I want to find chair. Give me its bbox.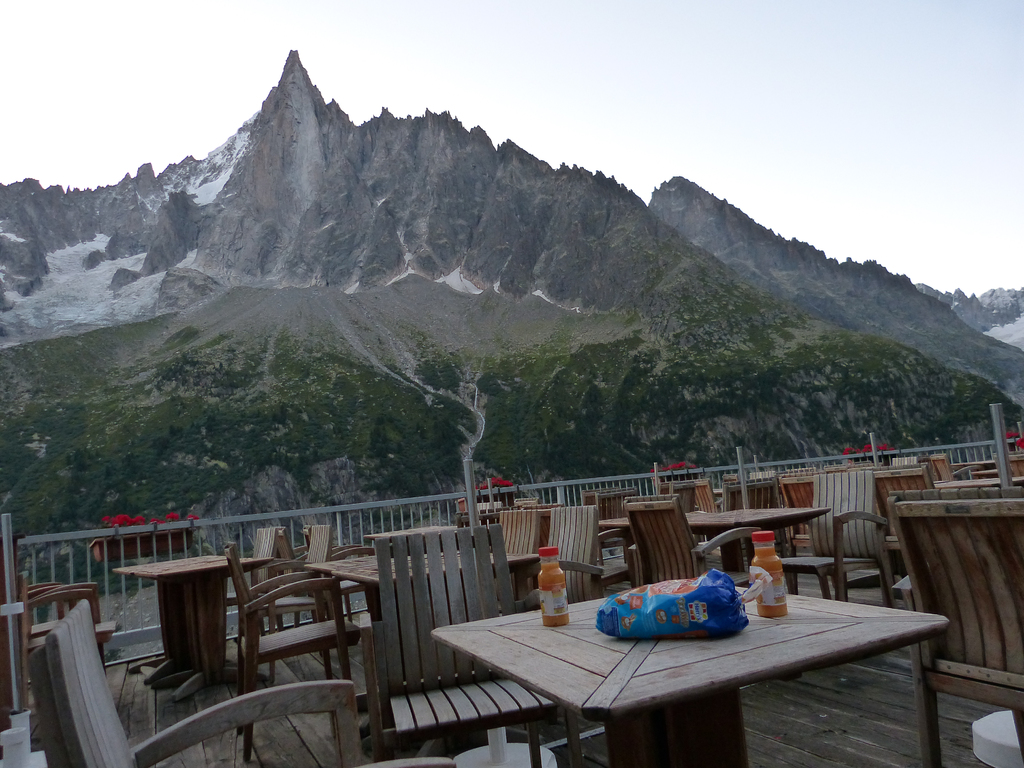
595, 486, 636, 564.
